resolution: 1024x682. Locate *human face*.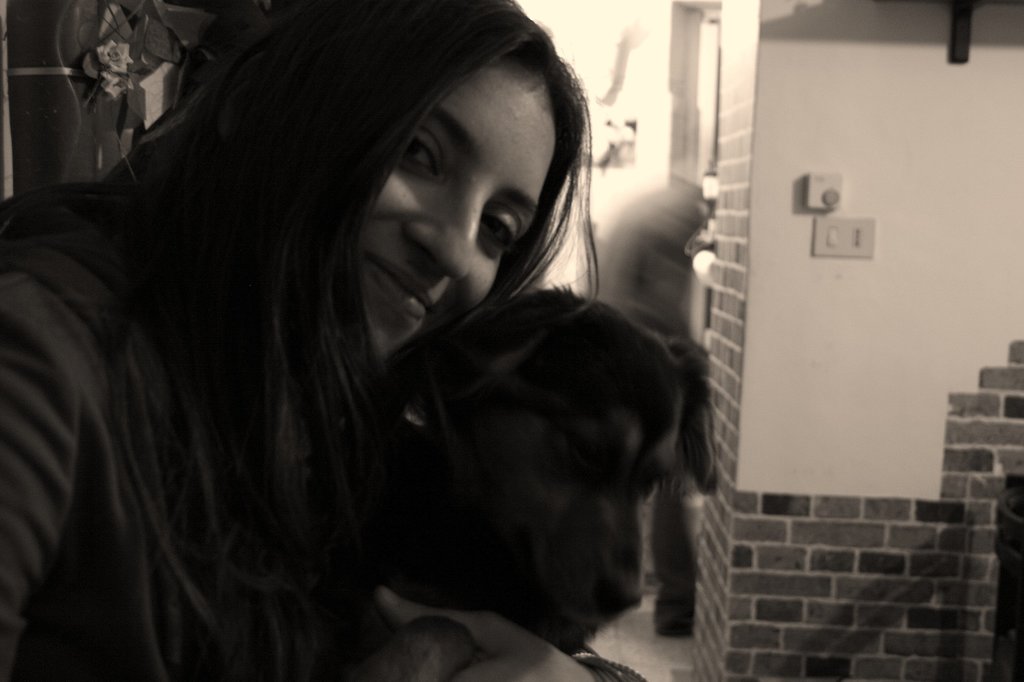
(358, 58, 557, 378).
